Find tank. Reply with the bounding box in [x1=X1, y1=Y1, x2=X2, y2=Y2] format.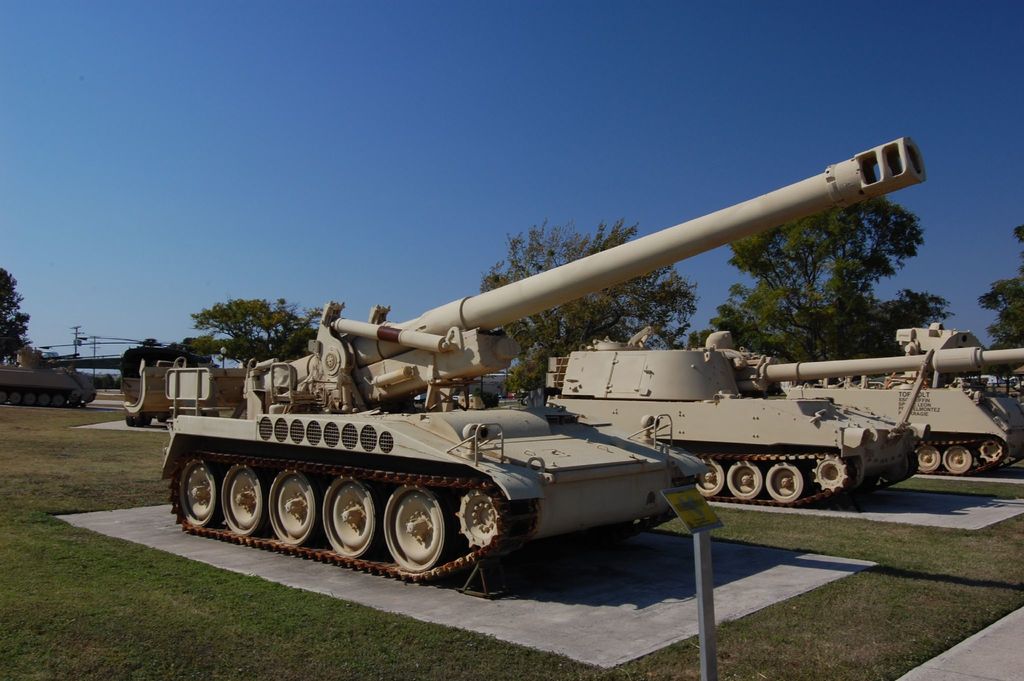
[x1=546, y1=321, x2=1023, y2=507].
